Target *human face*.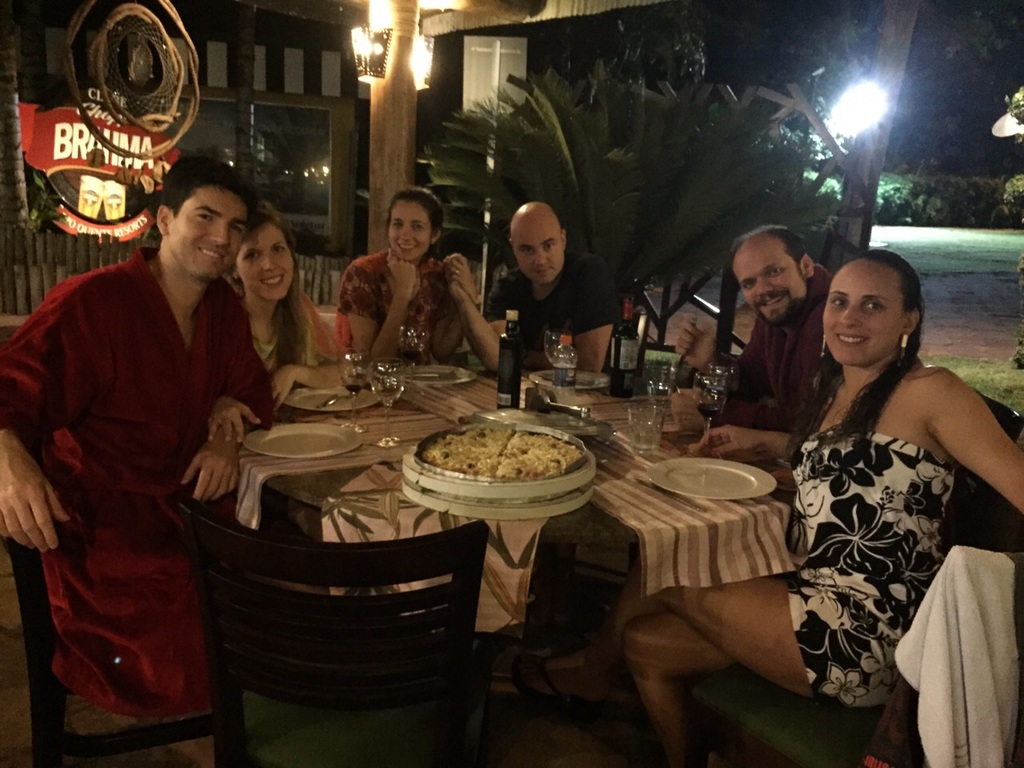
Target region: (x1=825, y1=254, x2=899, y2=362).
